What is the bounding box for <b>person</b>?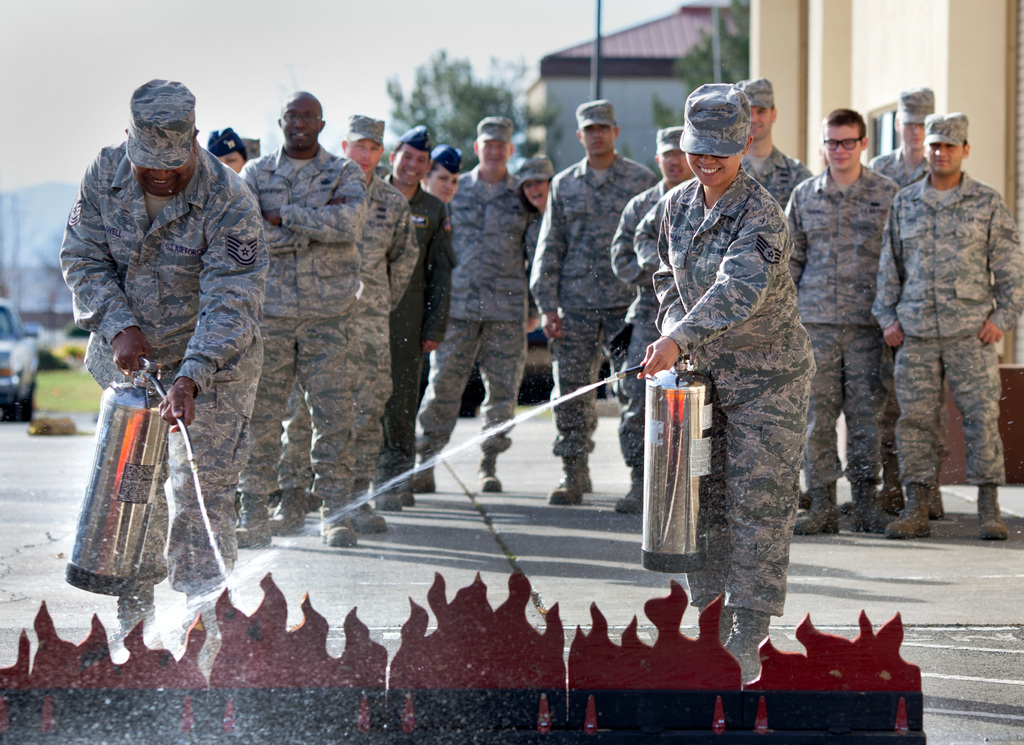
x1=409 y1=115 x2=527 y2=471.
